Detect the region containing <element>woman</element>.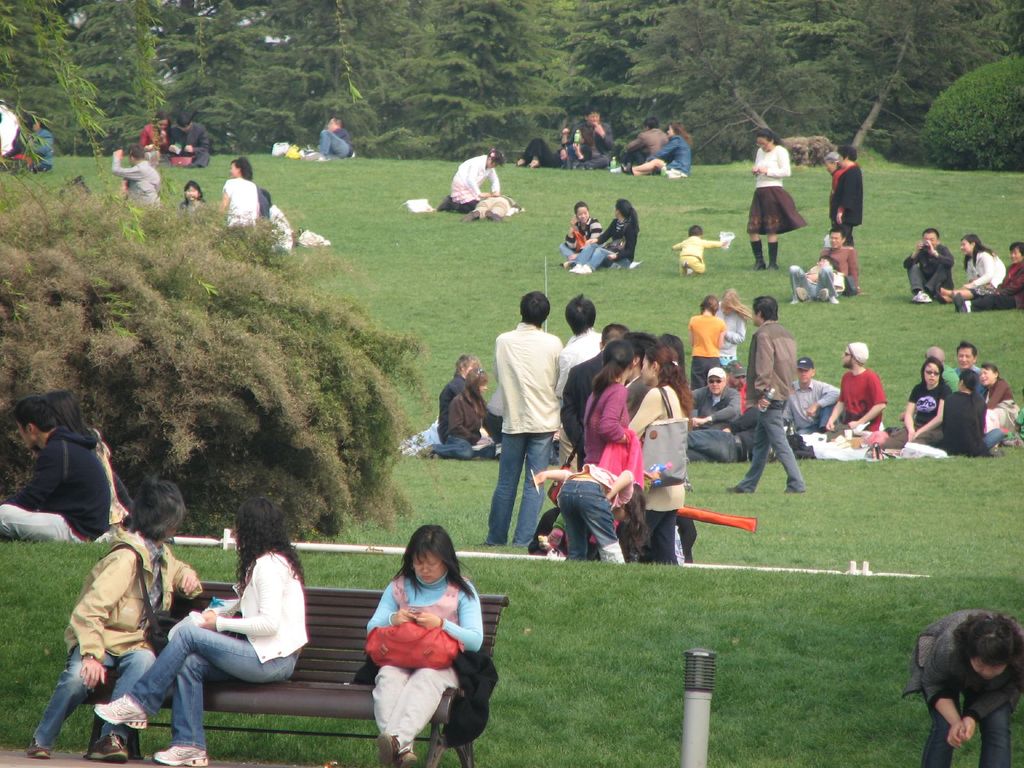
select_region(514, 125, 600, 172).
